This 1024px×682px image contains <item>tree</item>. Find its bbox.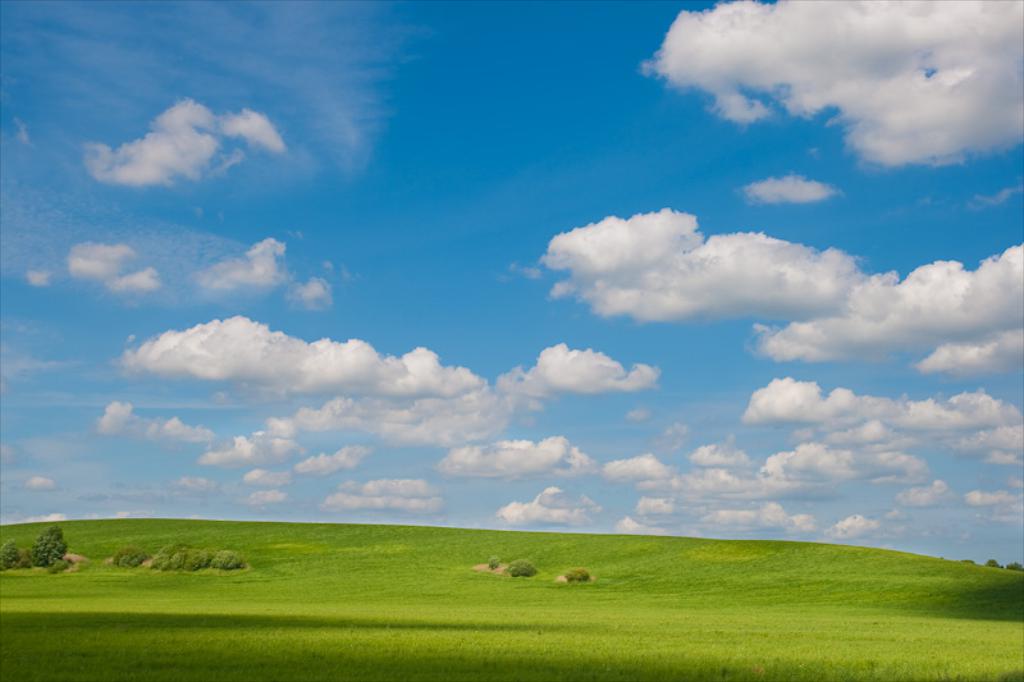
1004 558 1023 573.
